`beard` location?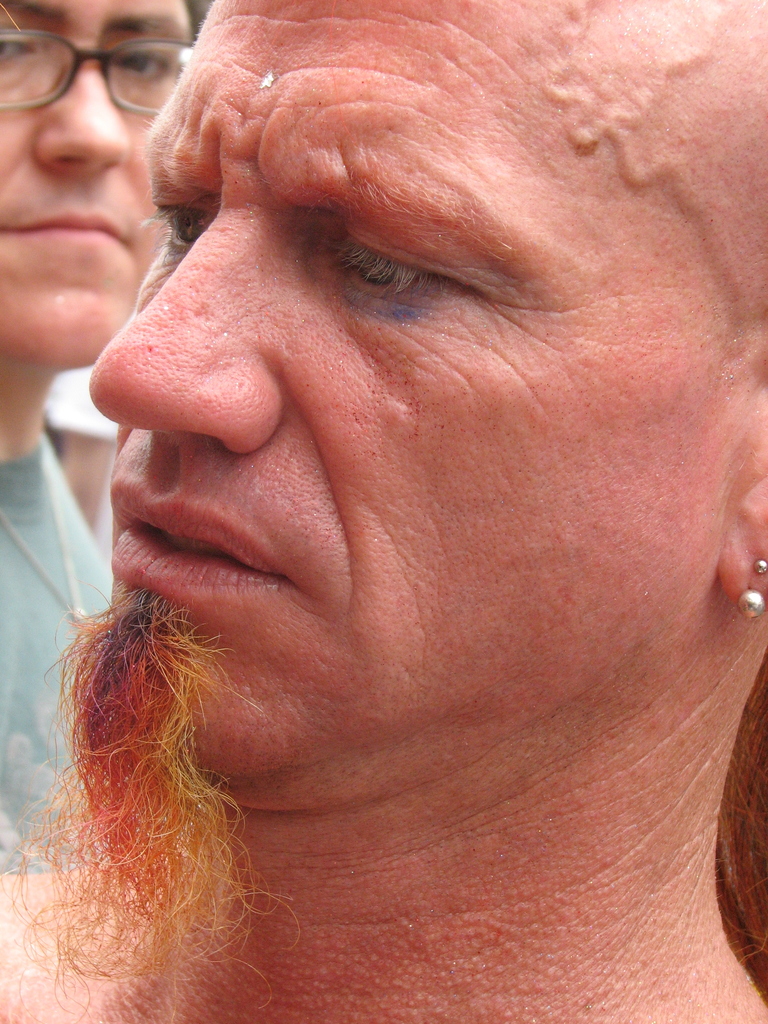
region(0, 575, 303, 1023)
